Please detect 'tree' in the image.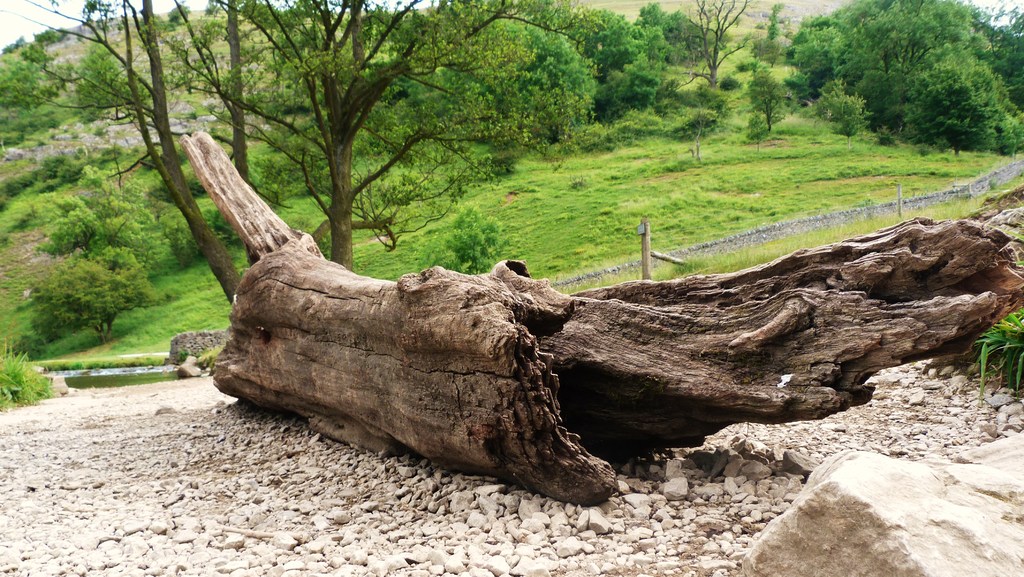
Rect(21, 0, 605, 272).
